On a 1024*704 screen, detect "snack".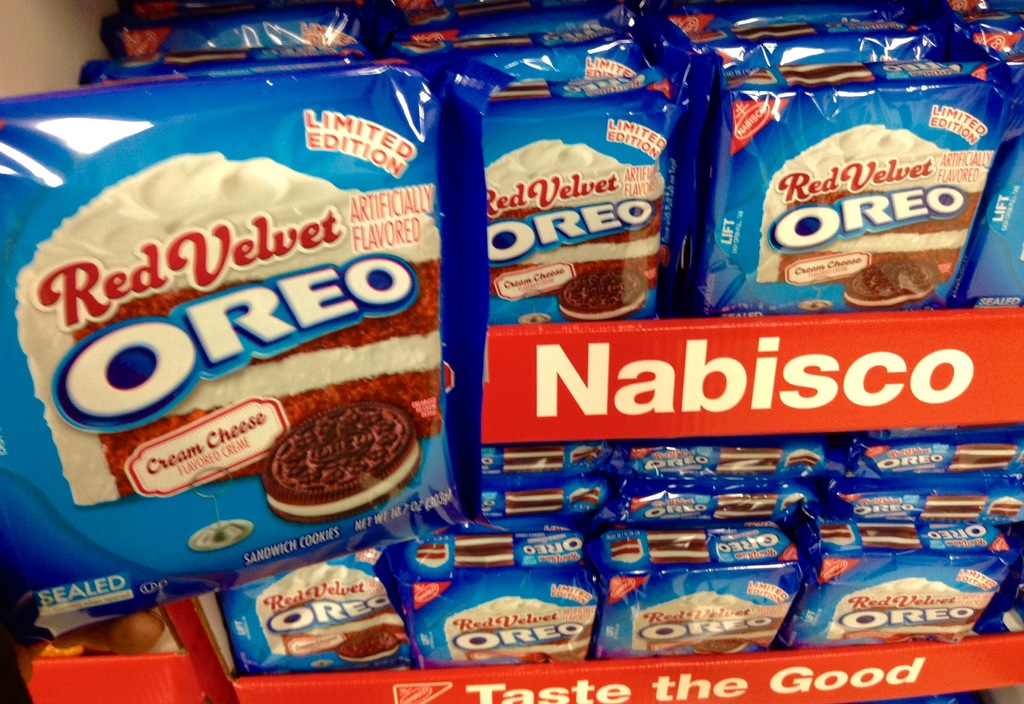
<region>506, 450, 572, 475</region>.
